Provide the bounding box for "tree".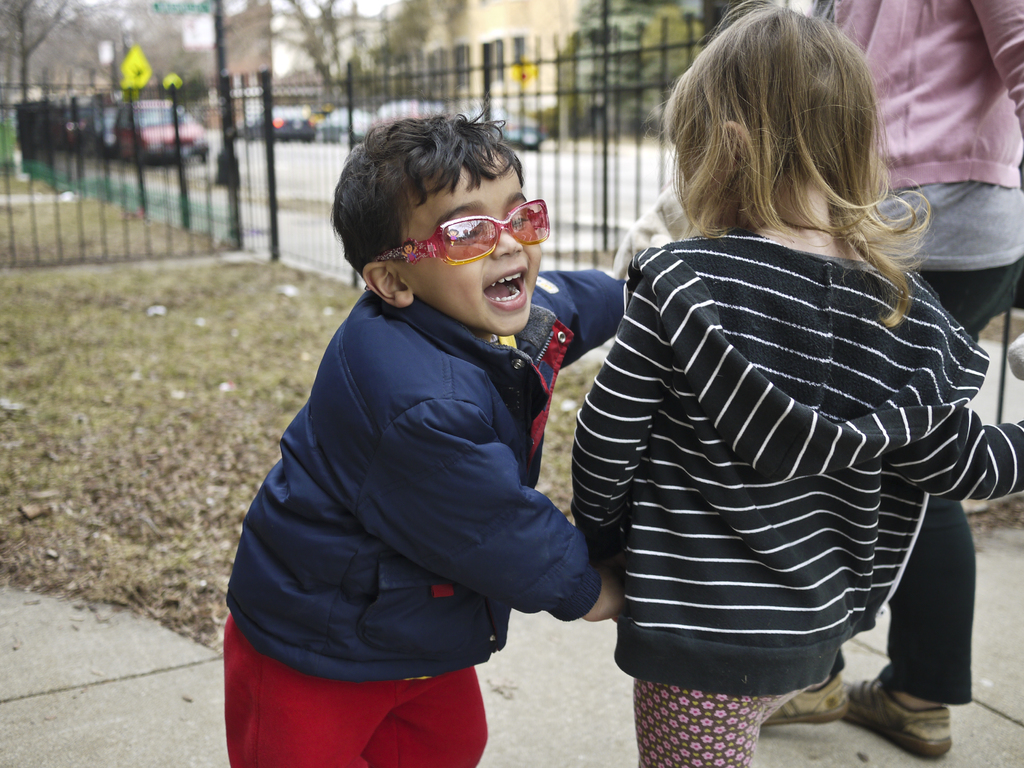
bbox=[260, 0, 383, 92].
